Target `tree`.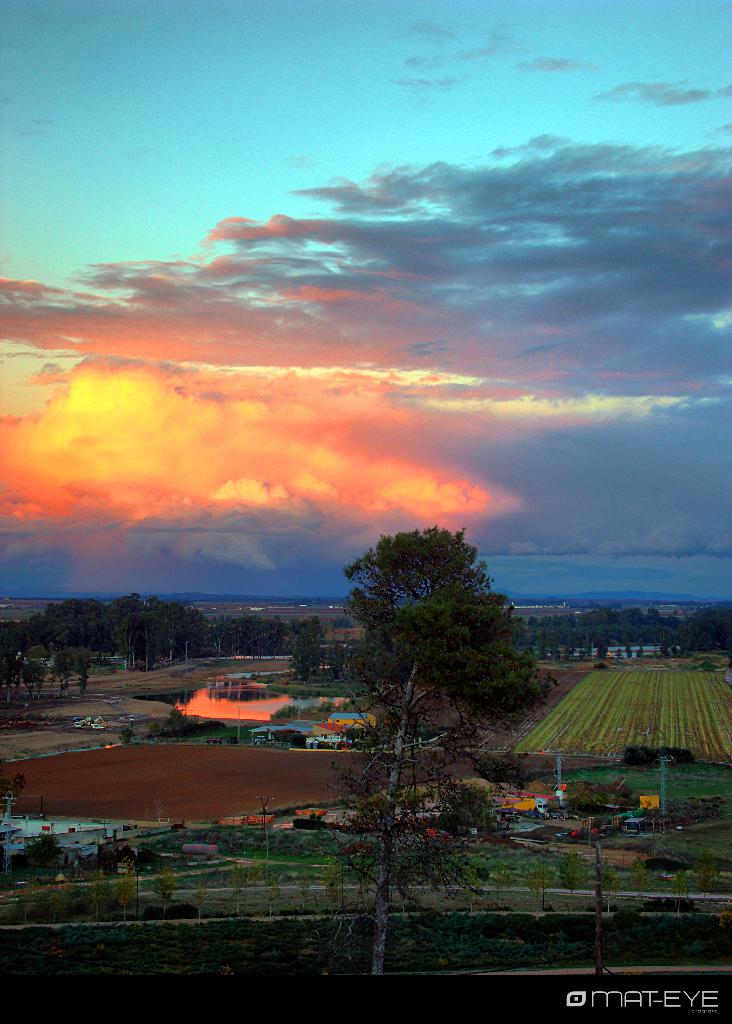
Target region: (255,870,277,923).
